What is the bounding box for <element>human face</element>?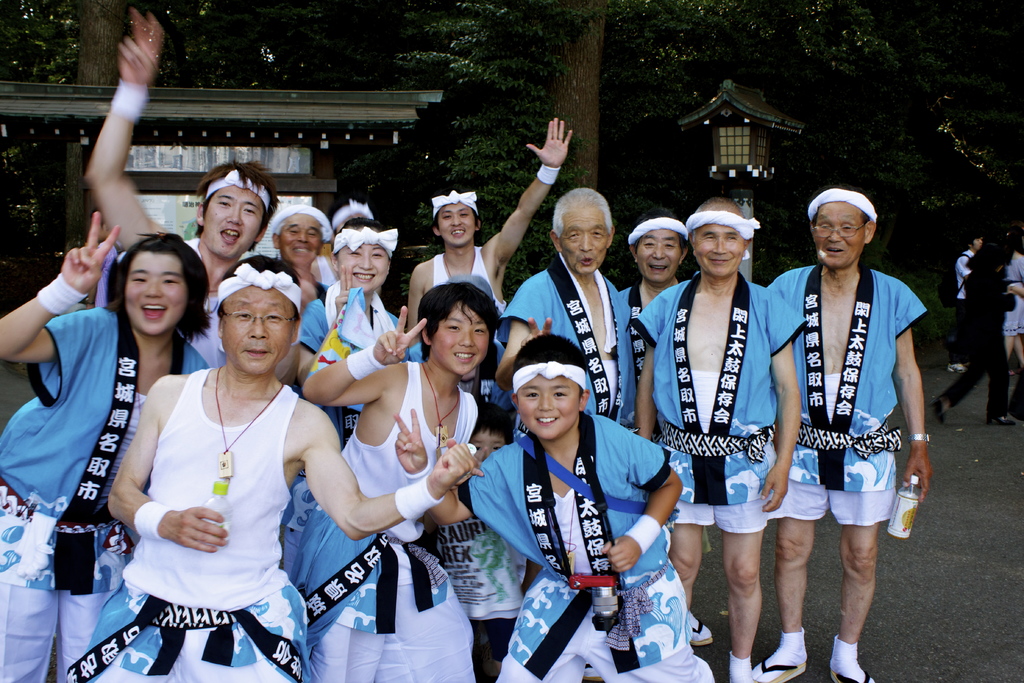
x1=283, y1=220, x2=319, y2=259.
